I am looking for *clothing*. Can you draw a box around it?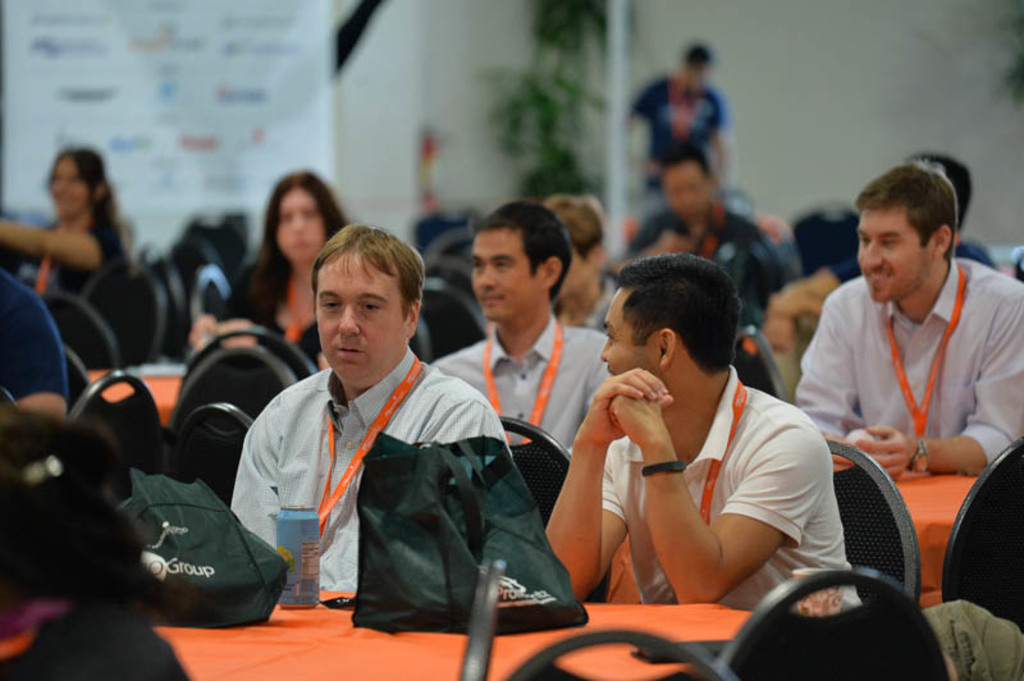
Sure, the bounding box is locate(559, 282, 614, 328).
